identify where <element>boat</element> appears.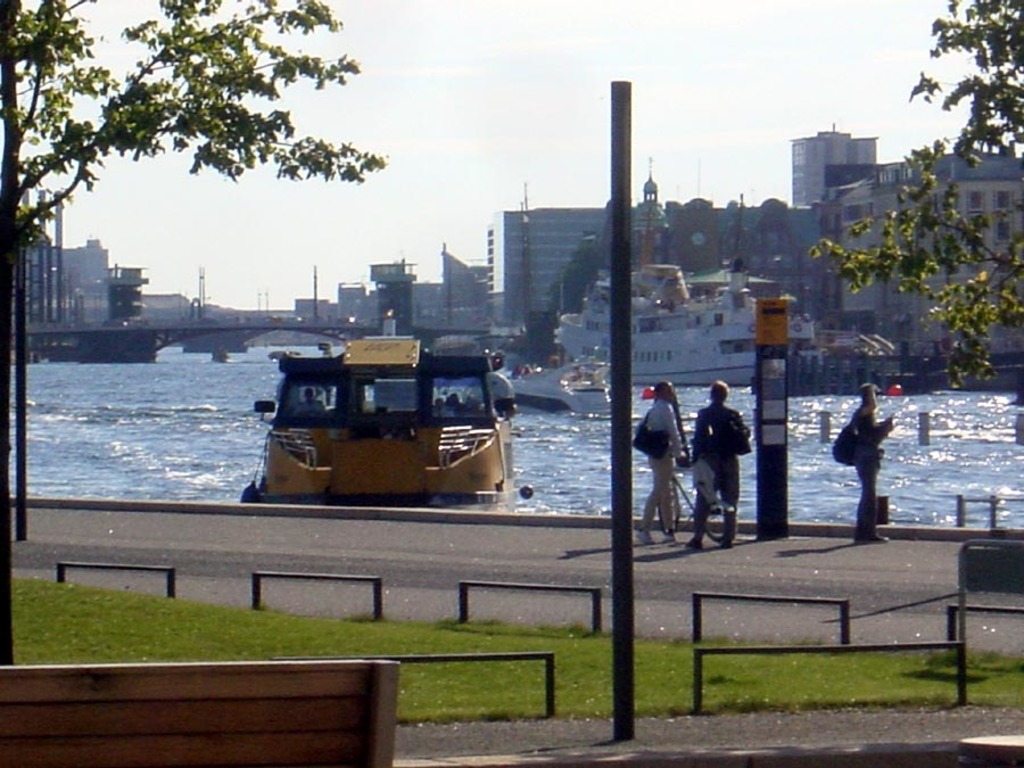
Appears at 247,322,525,496.
